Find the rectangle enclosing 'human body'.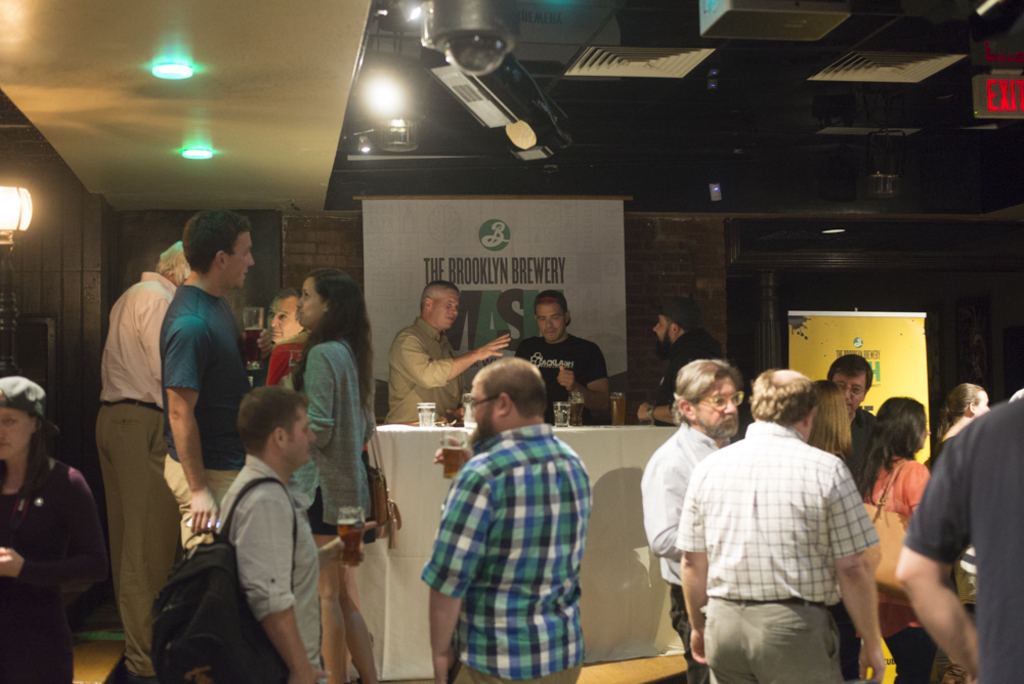
<bbox>269, 330, 310, 393</bbox>.
